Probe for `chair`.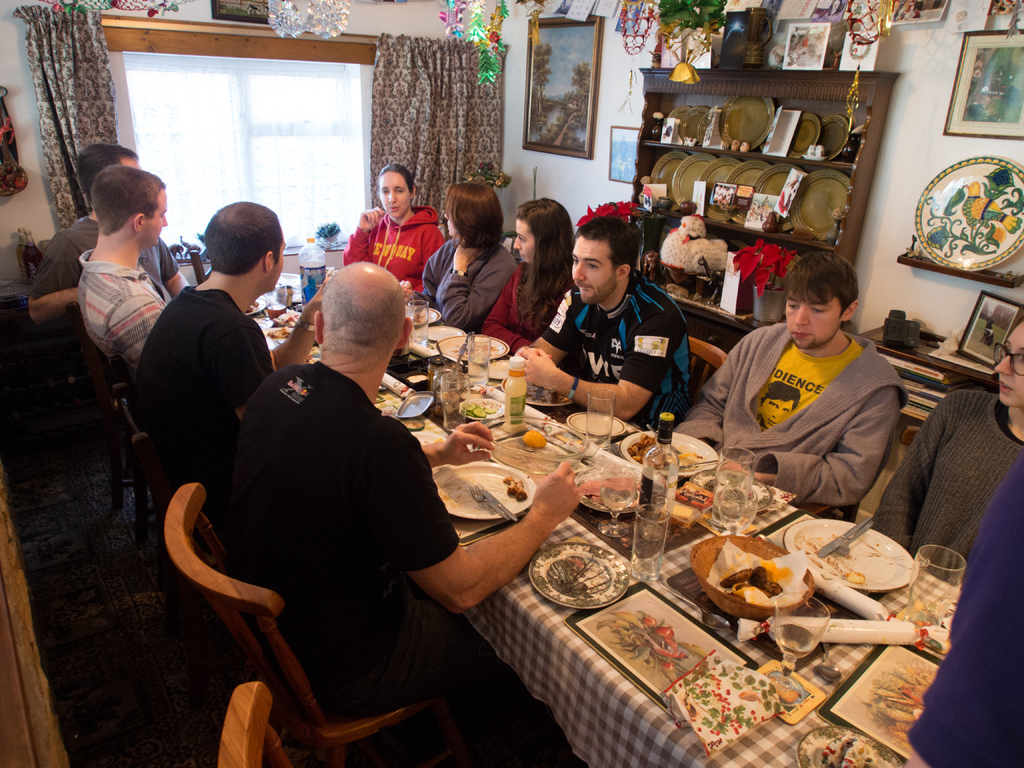
Probe result: select_region(212, 684, 318, 767).
